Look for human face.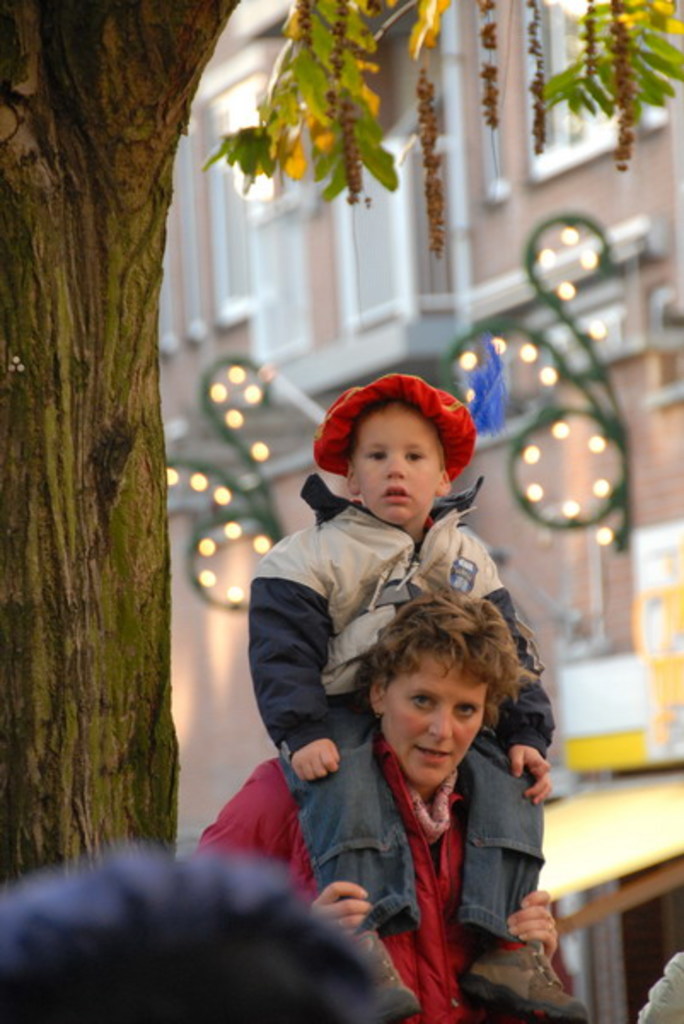
Found: bbox(377, 650, 488, 787).
